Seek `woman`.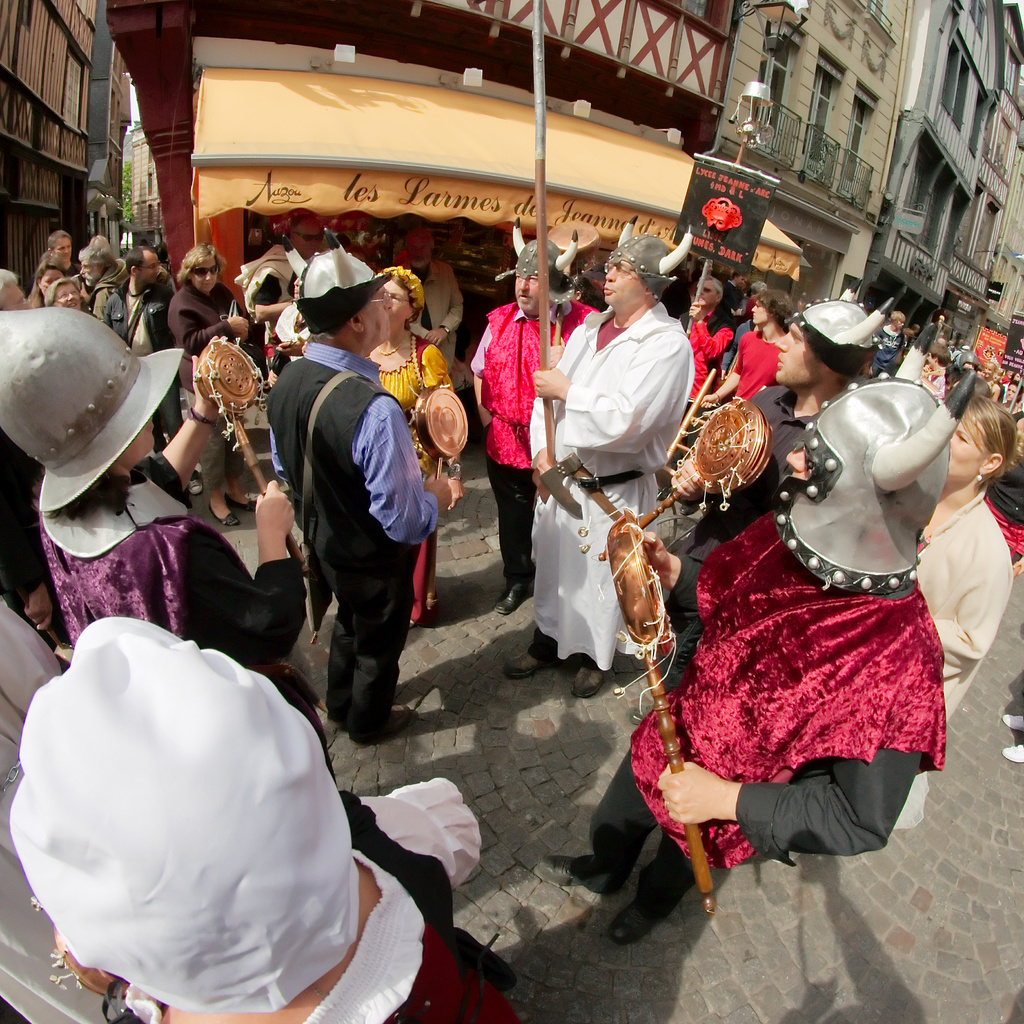
x1=902 y1=394 x2=1020 y2=829.
